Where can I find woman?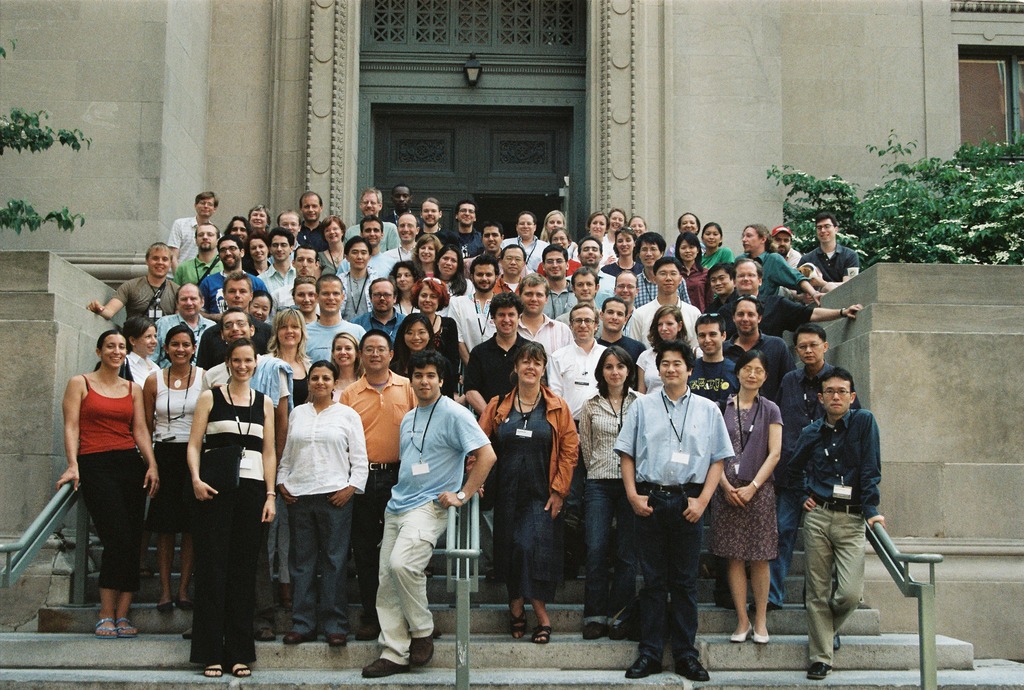
You can find it at 391 272 458 402.
